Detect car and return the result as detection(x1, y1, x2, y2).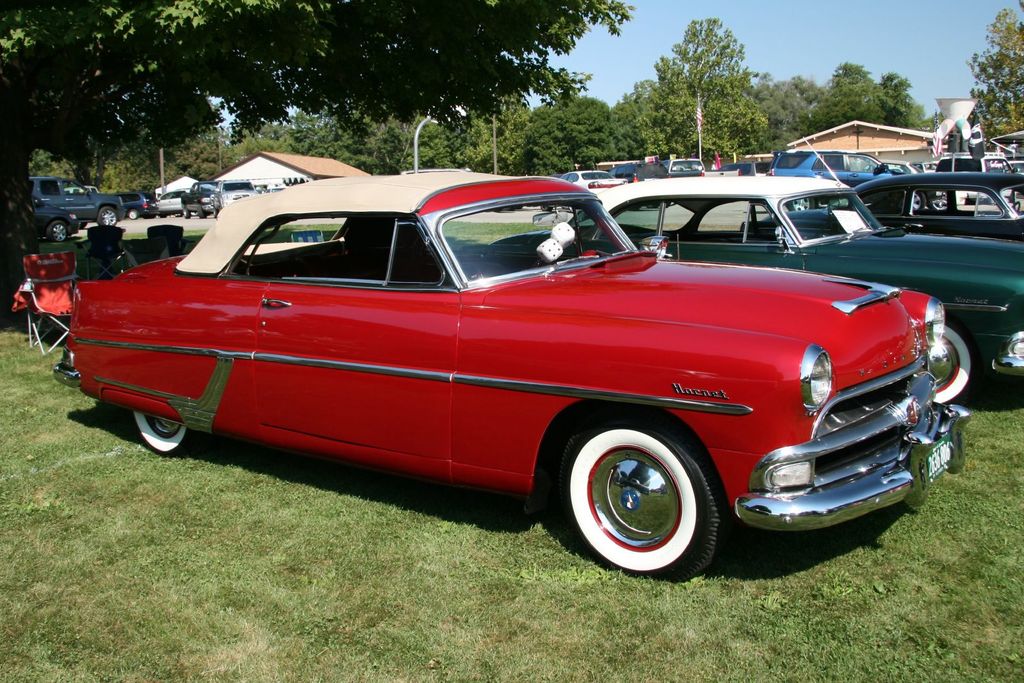
detection(460, 138, 1023, 405).
